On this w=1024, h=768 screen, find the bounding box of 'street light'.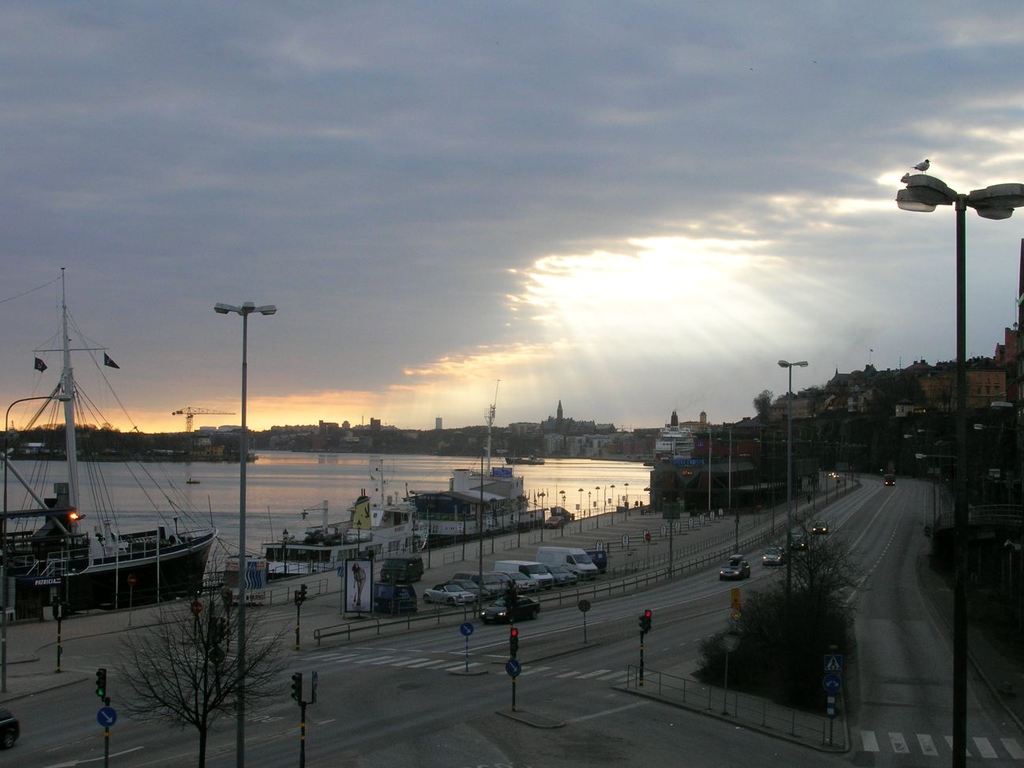
Bounding box: l=190, t=292, r=271, b=486.
